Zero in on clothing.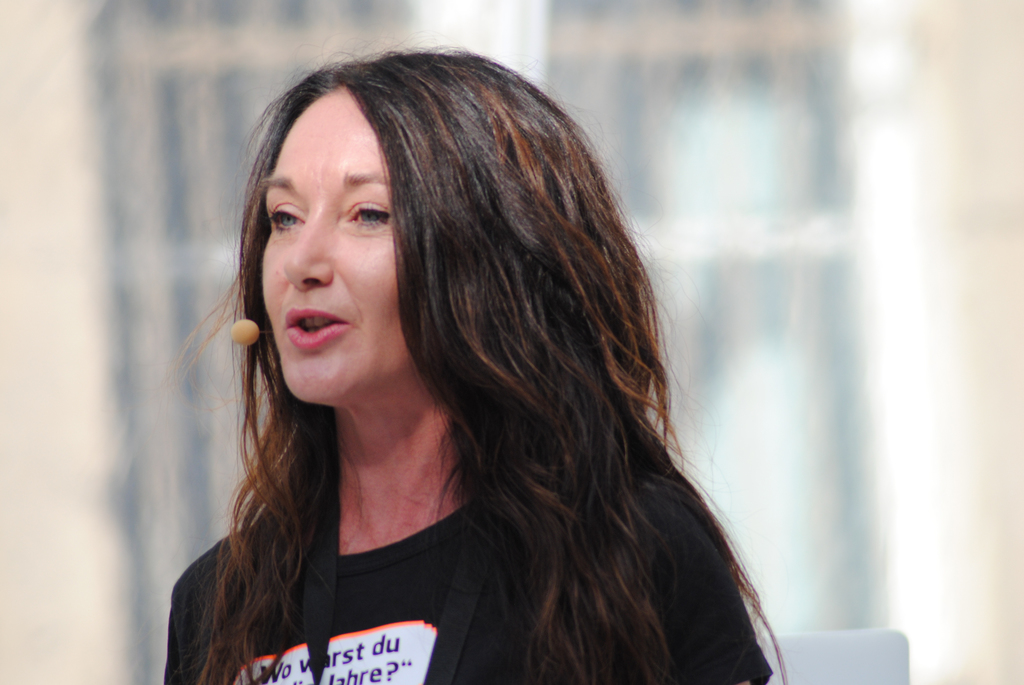
Zeroed in: (161,492,790,684).
